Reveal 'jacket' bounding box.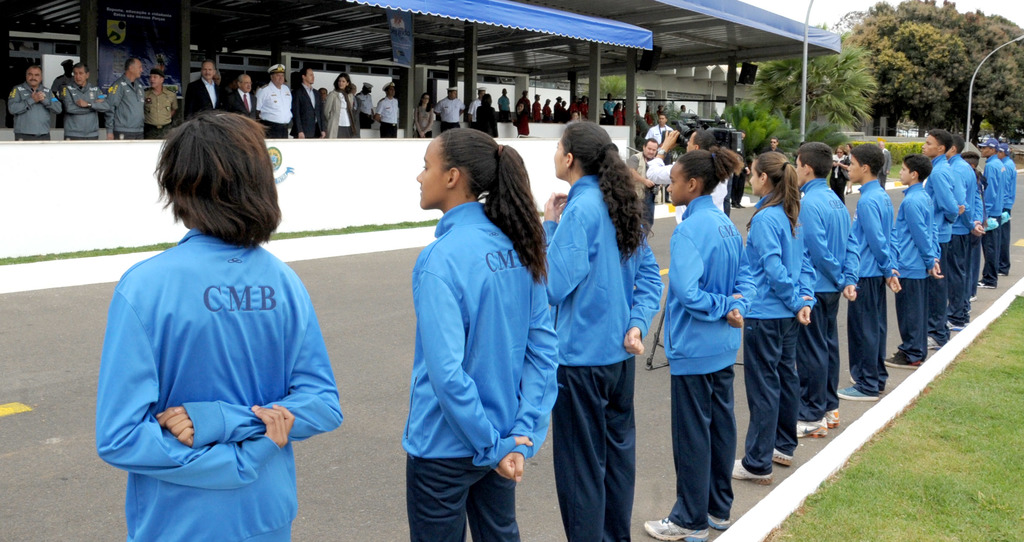
Revealed: bbox(742, 202, 821, 319).
